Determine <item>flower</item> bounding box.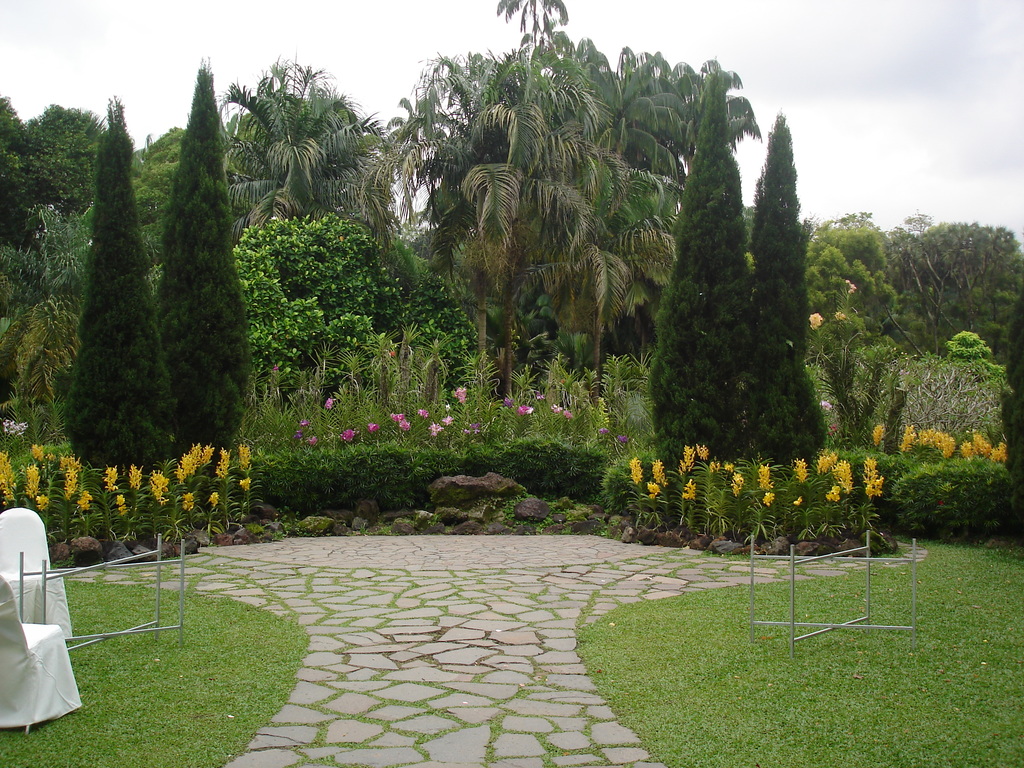
Determined: region(166, 441, 216, 486).
